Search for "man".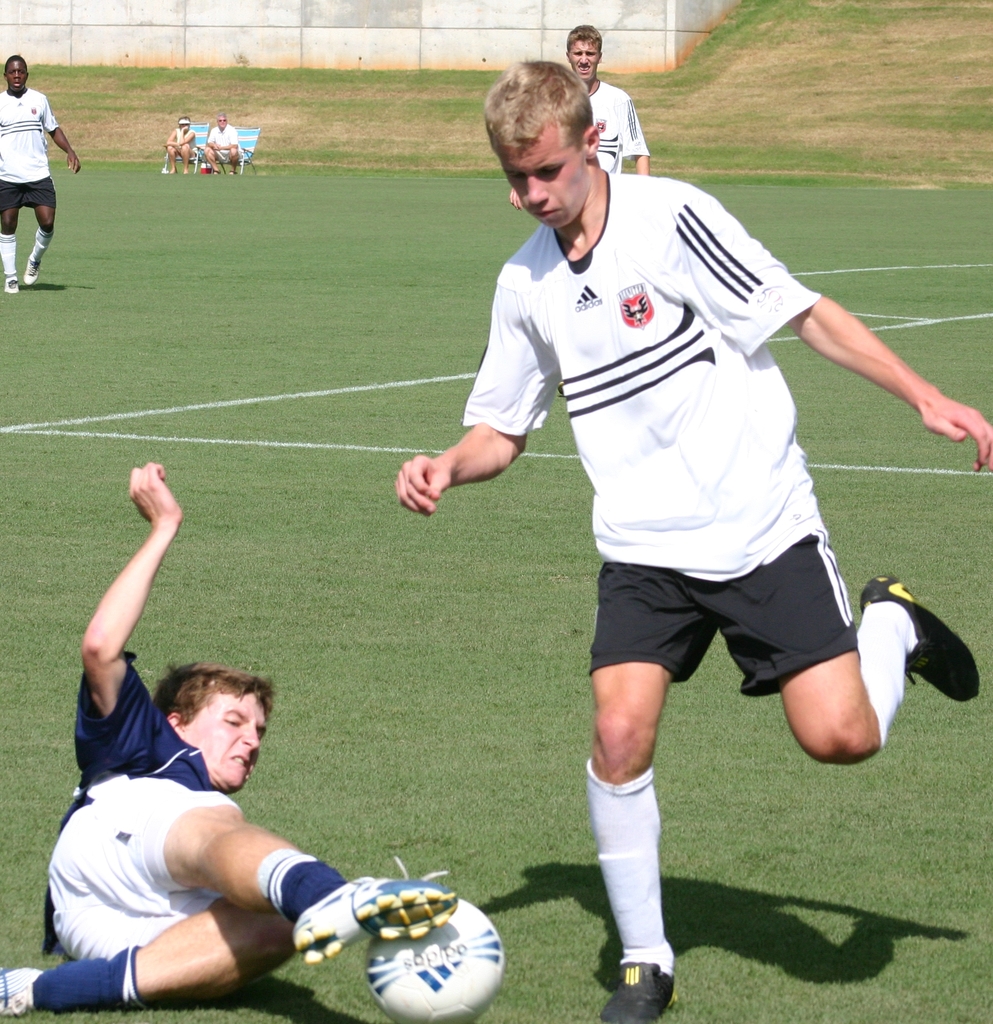
Found at region(204, 113, 240, 175).
